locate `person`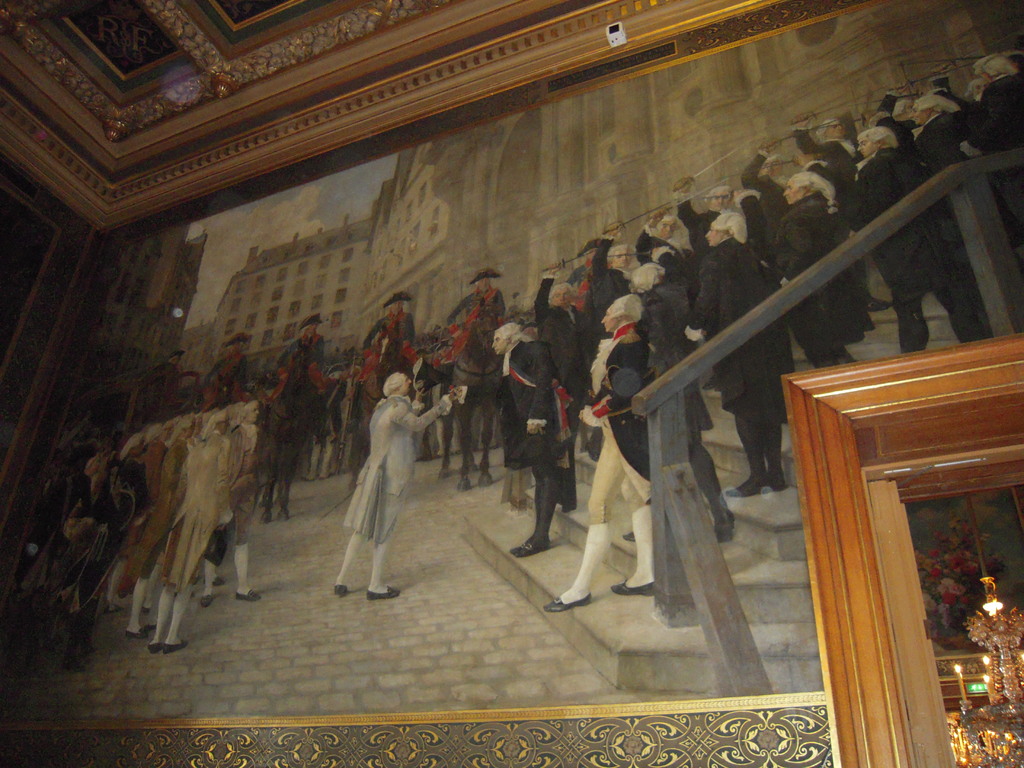
{"left": 331, "top": 373, "right": 459, "bottom": 598}
